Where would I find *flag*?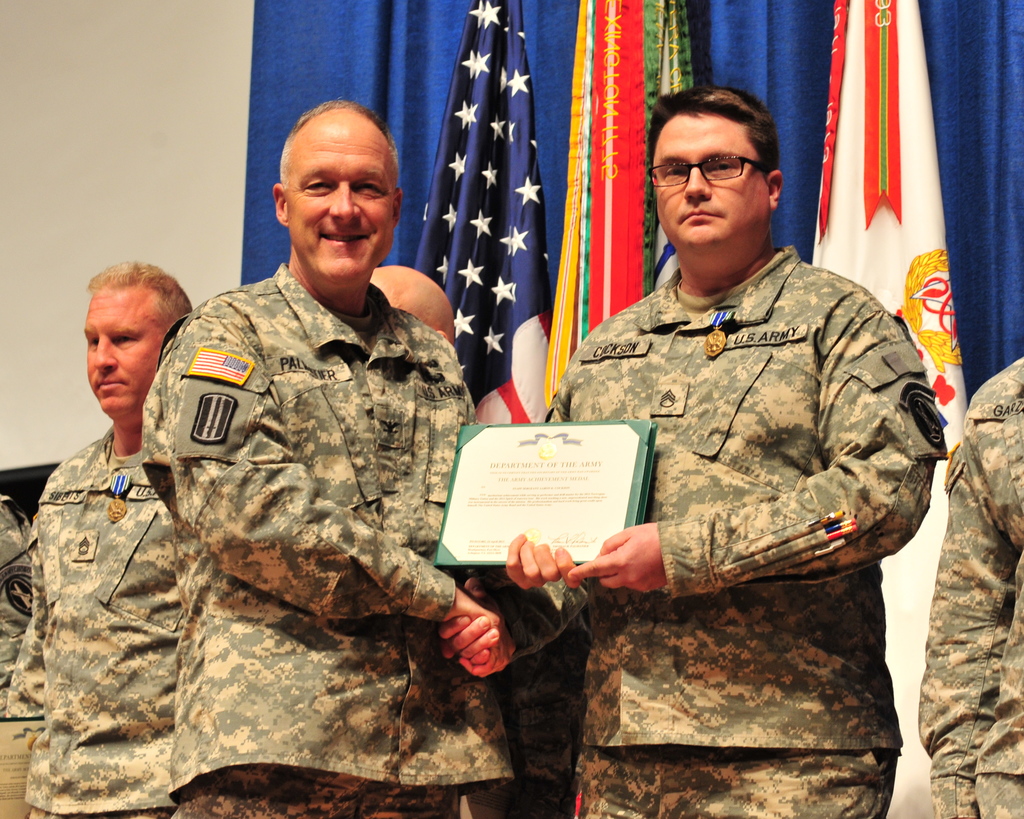
At {"left": 538, "top": 0, "right": 691, "bottom": 407}.
